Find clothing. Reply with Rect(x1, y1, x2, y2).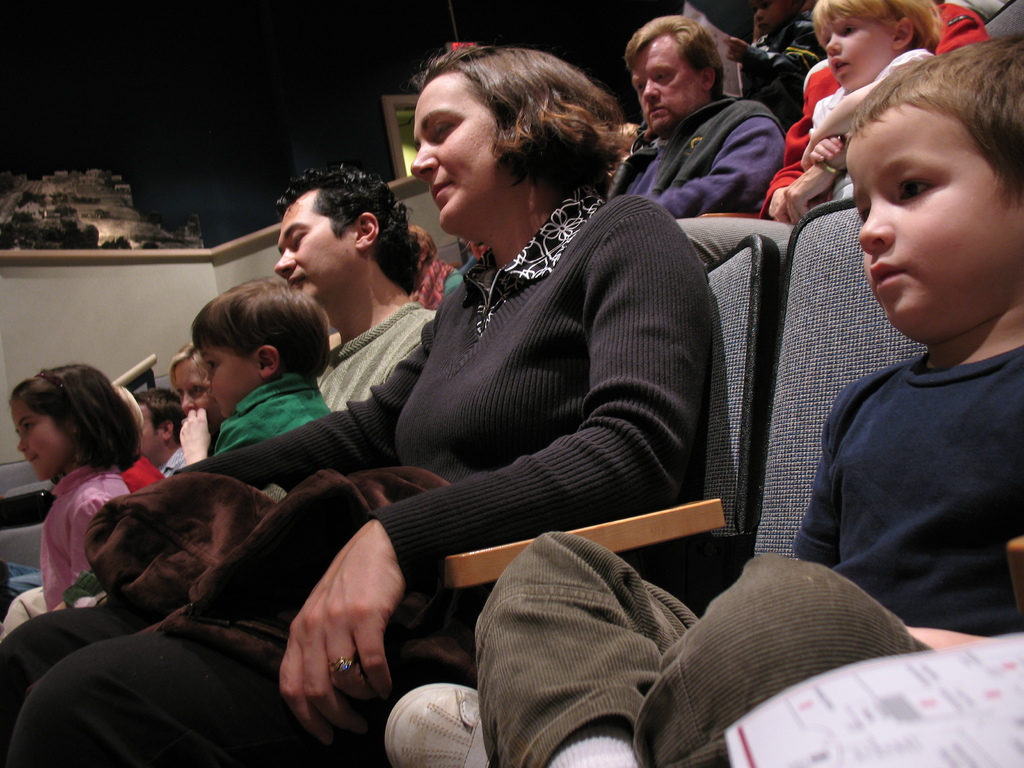
Rect(806, 43, 931, 207).
